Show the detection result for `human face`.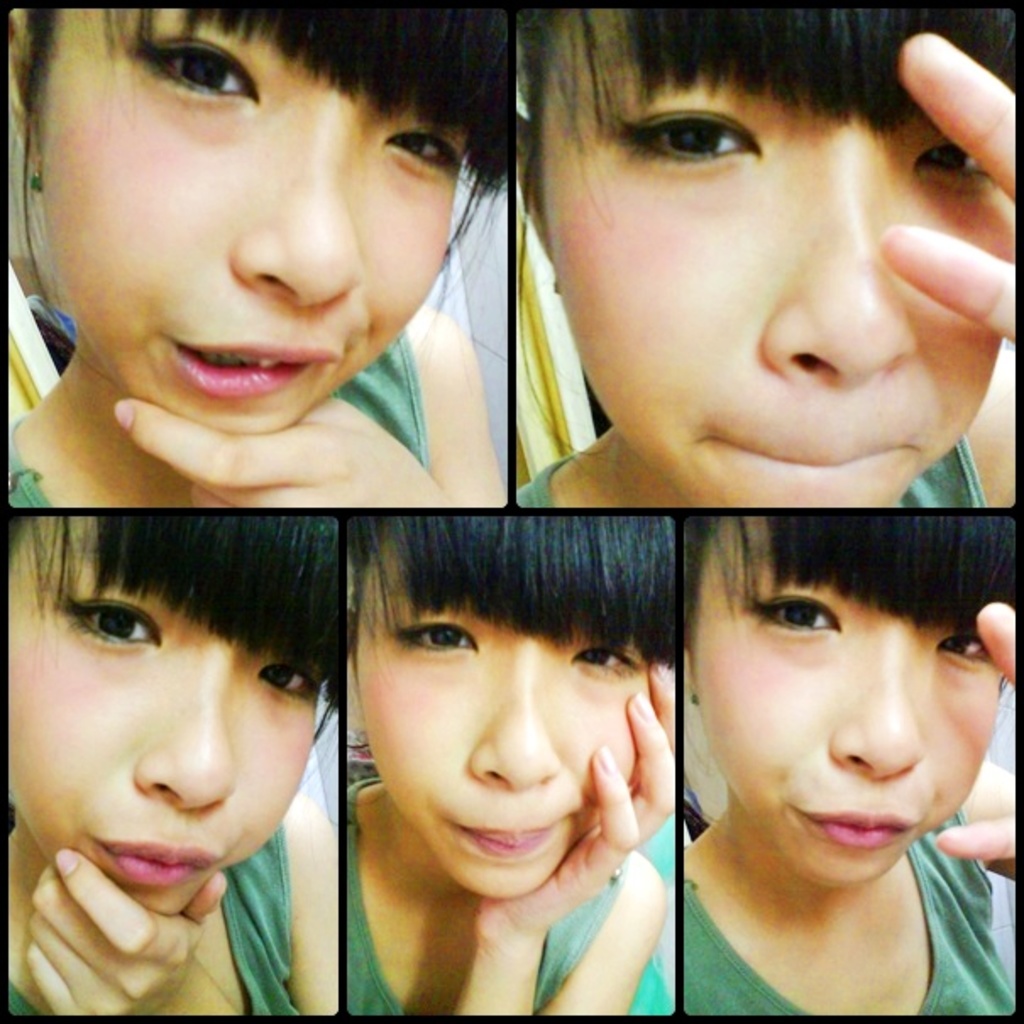
(left=531, top=8, right=1017, bottom=513).
